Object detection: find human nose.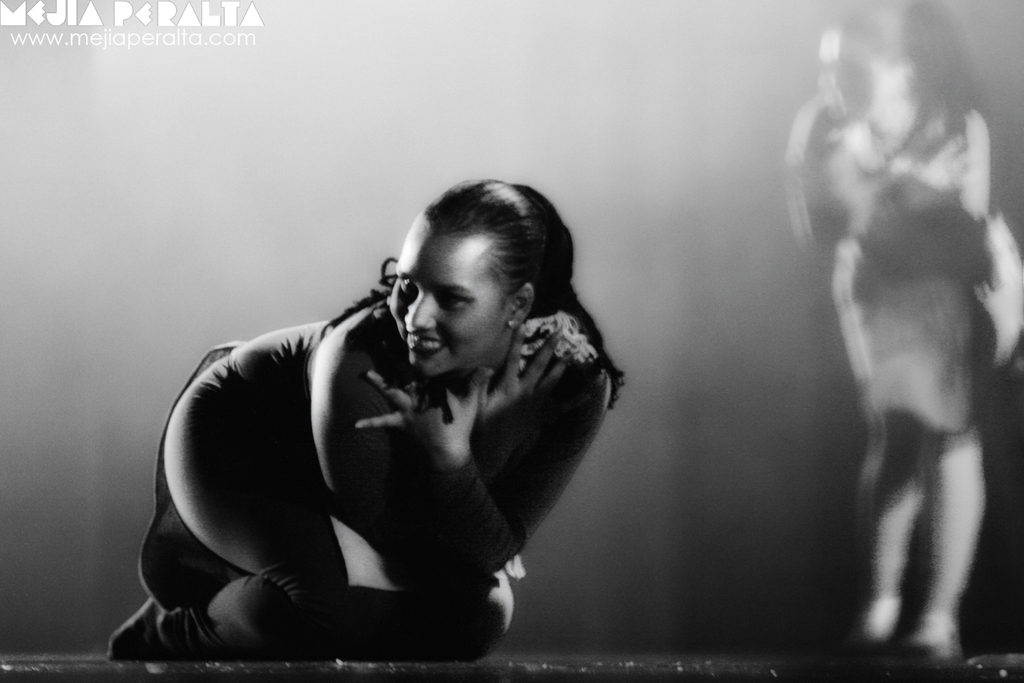
<region>406, 294, 436, 330</region>.
